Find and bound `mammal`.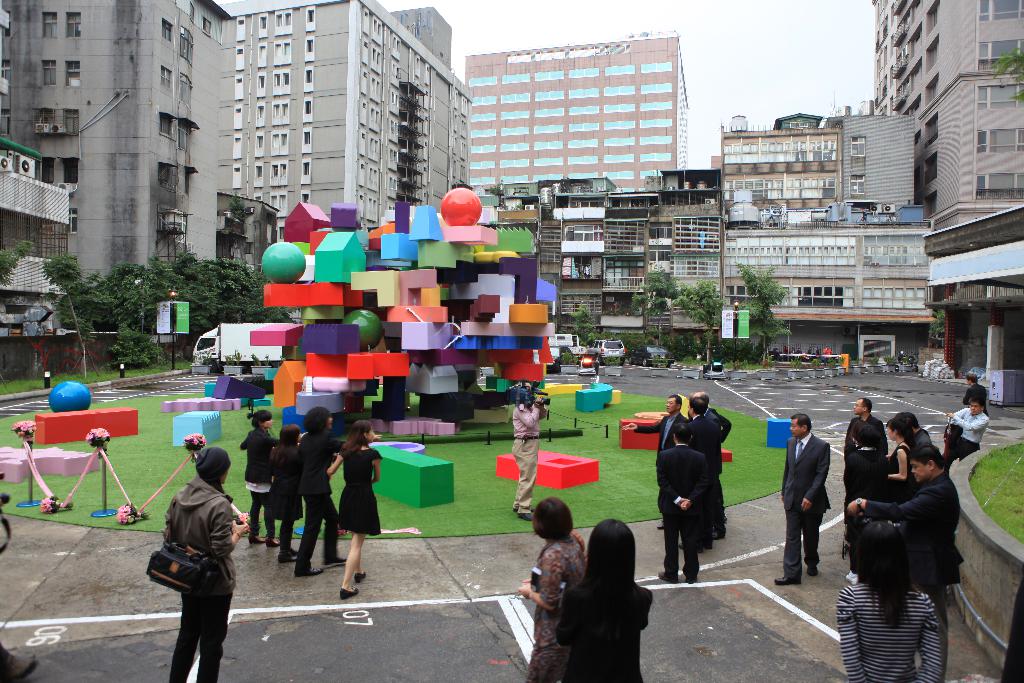
Bound: {"x1": 963, "y1": 374, "x2": 991, "y2": 415}.
